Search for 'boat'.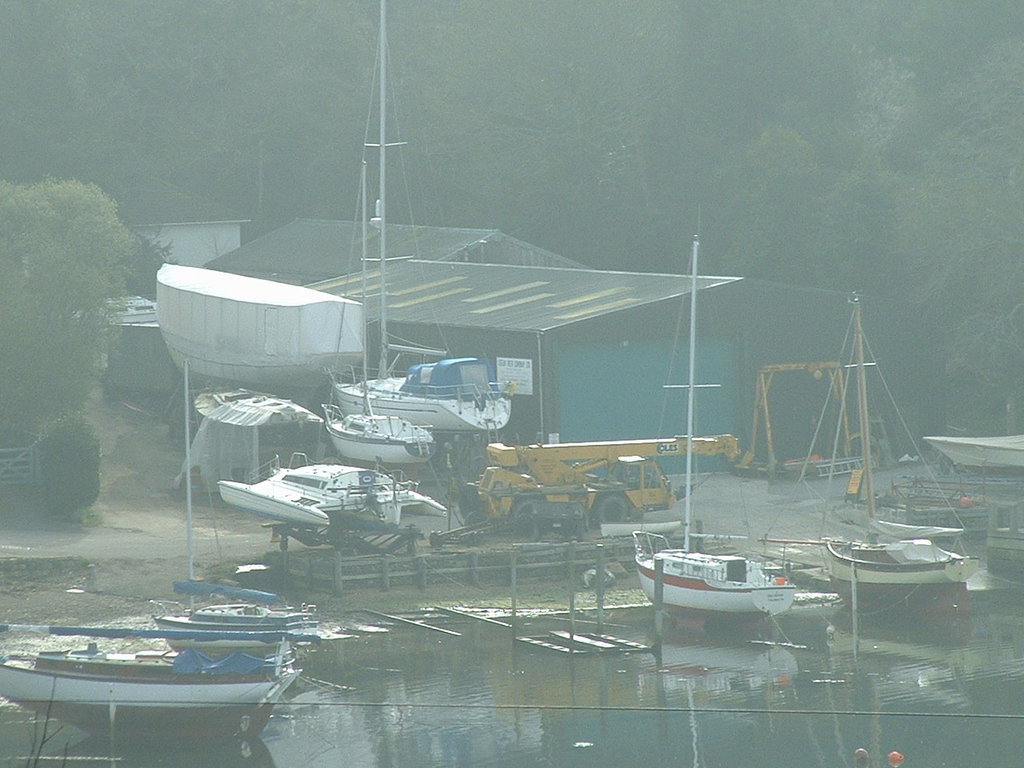
Found at region(319, 395, 445, 477).
